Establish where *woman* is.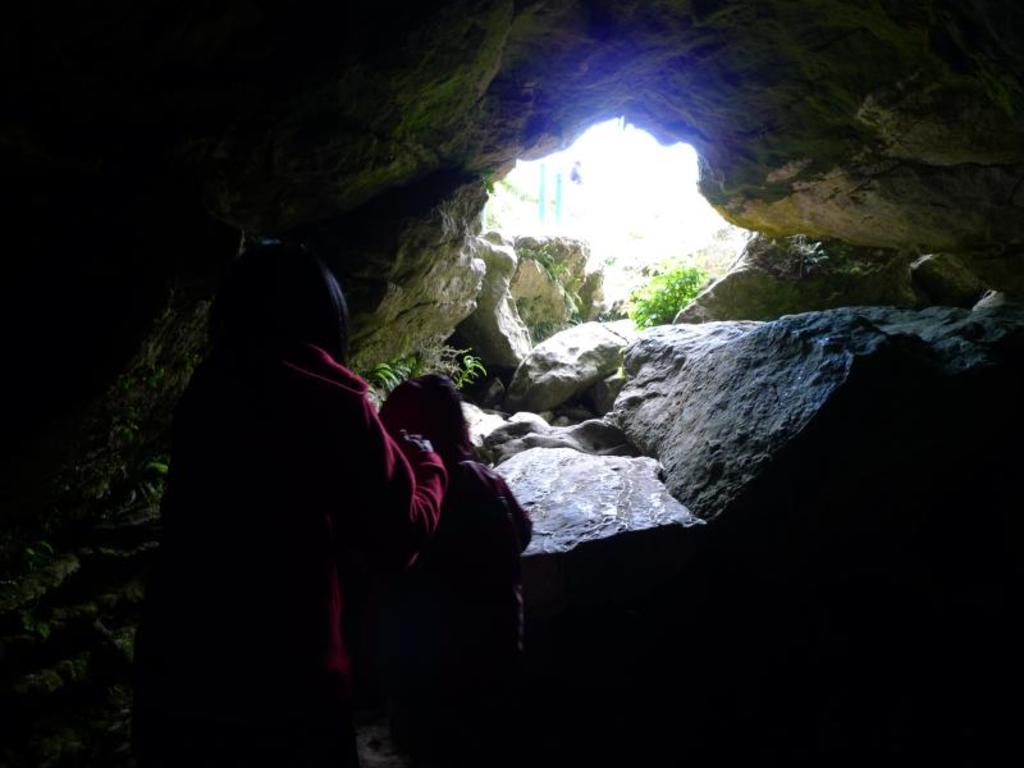
Established at detection(131, 242, 449, 767).
